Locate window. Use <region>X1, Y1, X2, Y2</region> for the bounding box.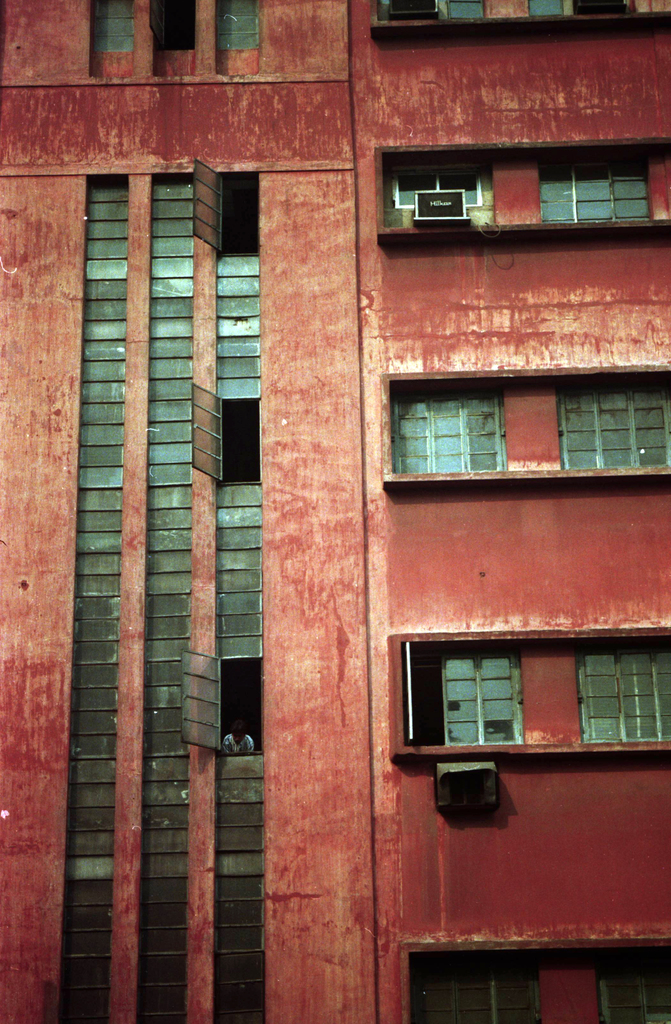
<region>150, 0, 198, 48</region>.
